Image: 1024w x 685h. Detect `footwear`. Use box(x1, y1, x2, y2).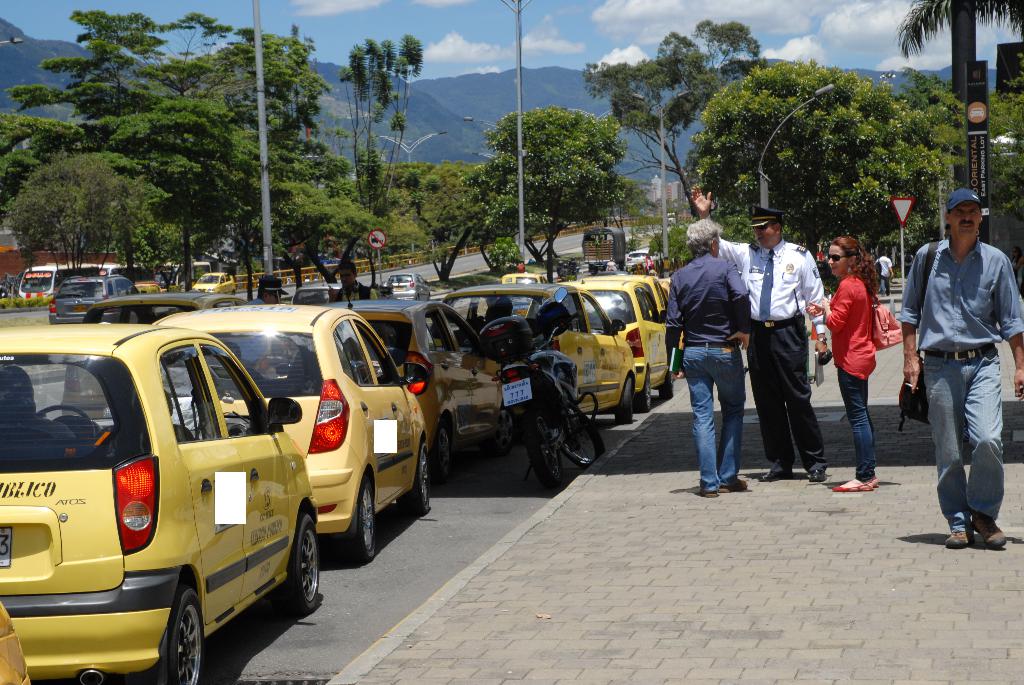
box(698, 489, 717, 497).
